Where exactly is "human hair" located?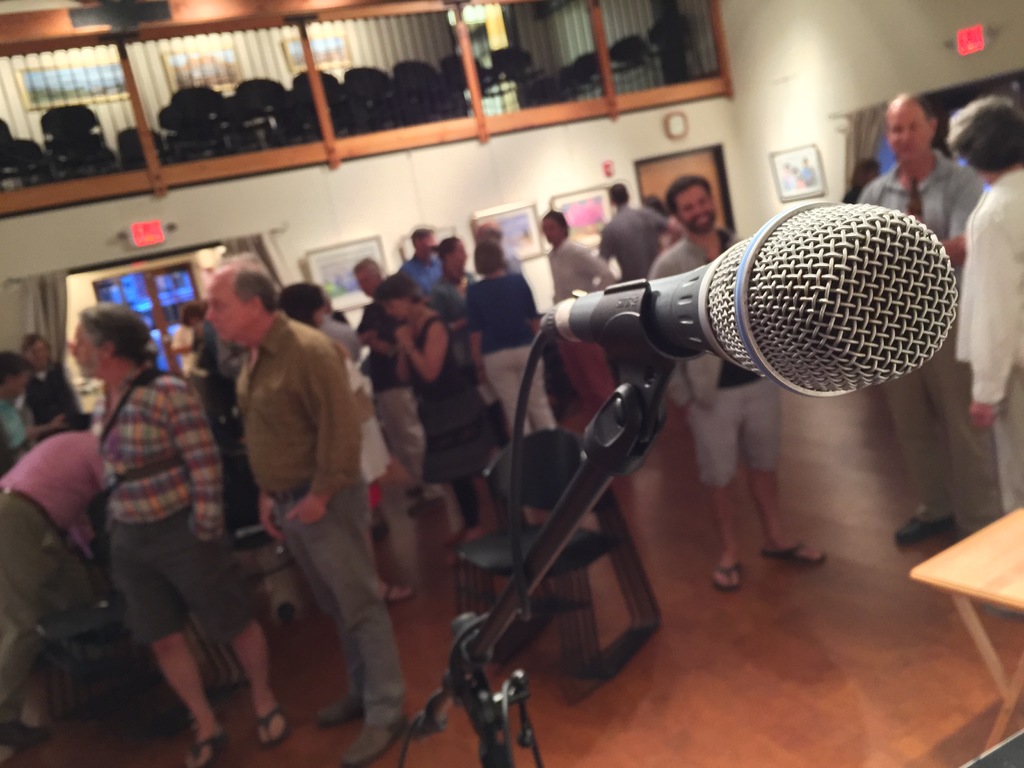
Its bounding box is bbox=[946, 95, 1023, 175].
